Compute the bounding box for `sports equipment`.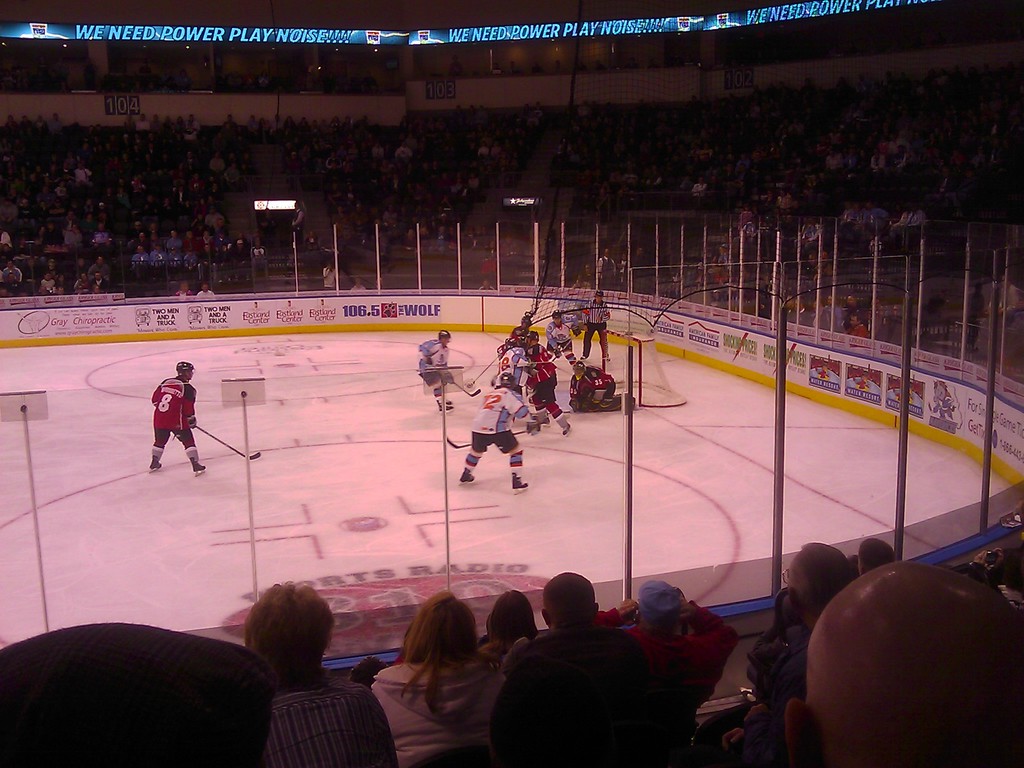
x1=497, y1=369, x2=517, y2=389.
